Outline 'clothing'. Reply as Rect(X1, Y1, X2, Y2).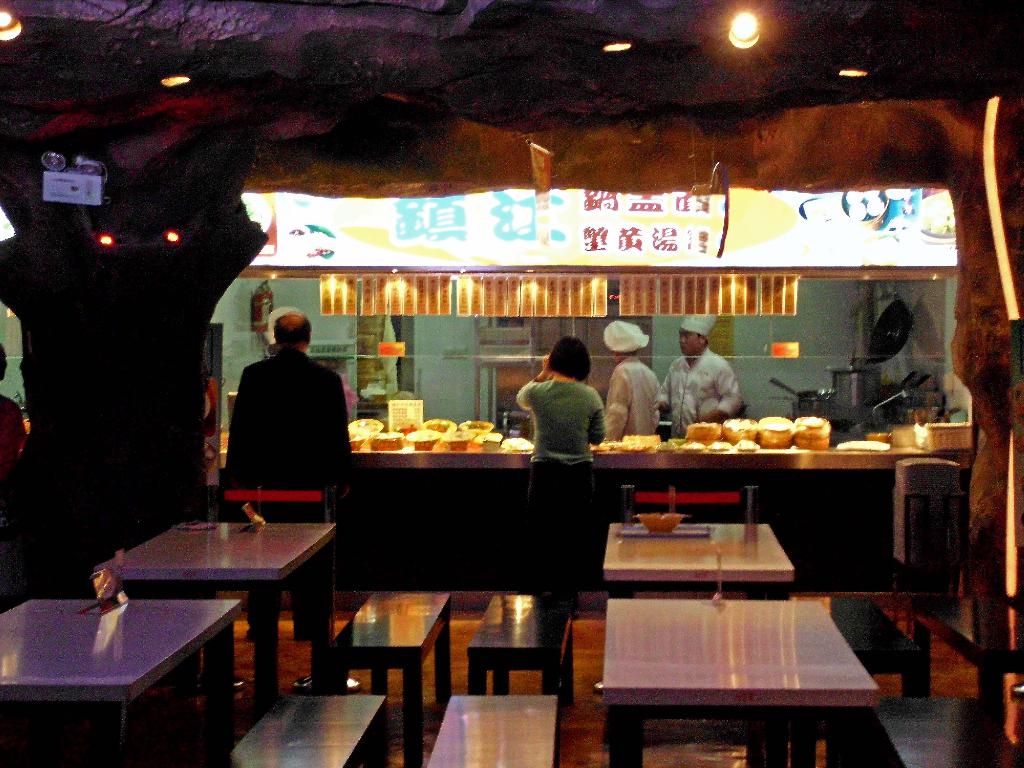
Rect(606, 319, 658, 356).
